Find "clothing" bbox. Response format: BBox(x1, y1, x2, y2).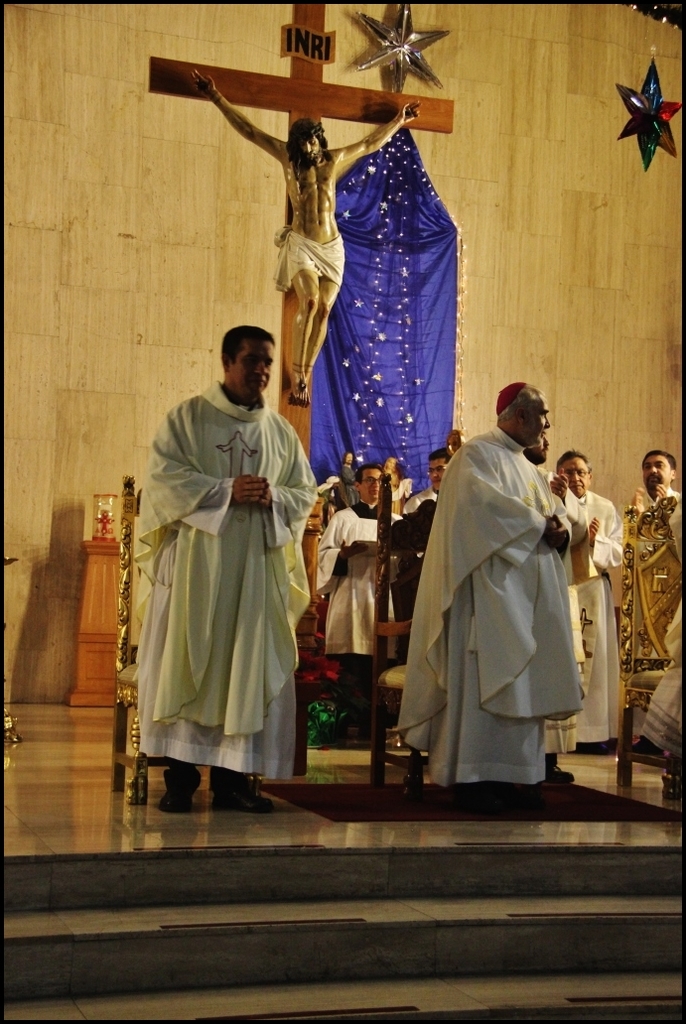
BBox(402, 412, 603, 802).
